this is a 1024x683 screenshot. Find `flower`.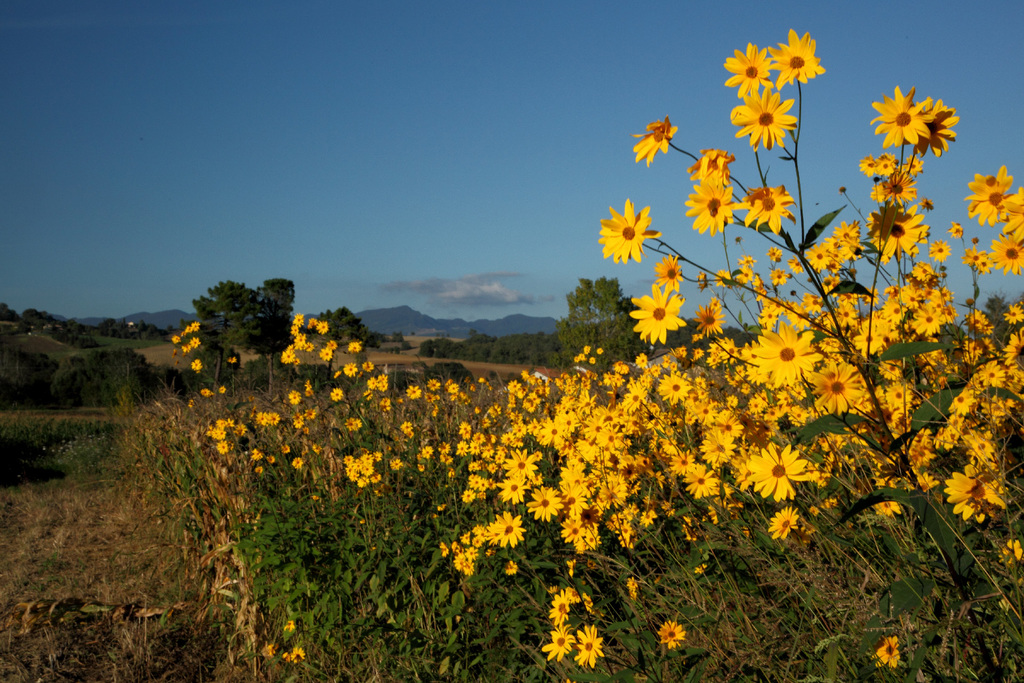
Bounding box: bbox(288, 646, 303, 662).
